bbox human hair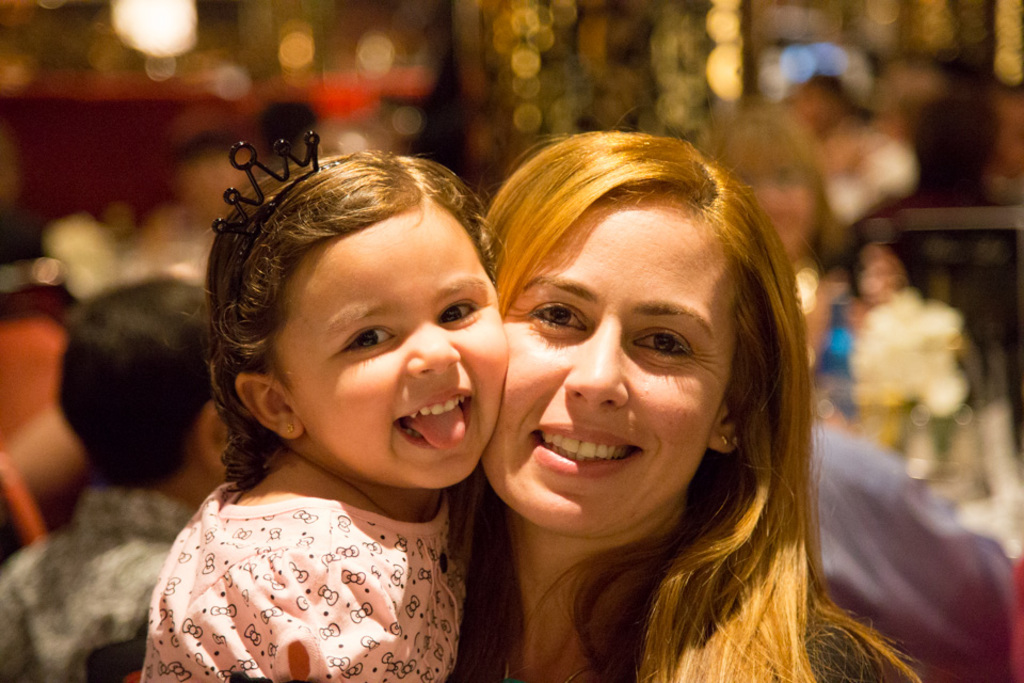
[x1=55, y1=273, x2=227, y2=490]
